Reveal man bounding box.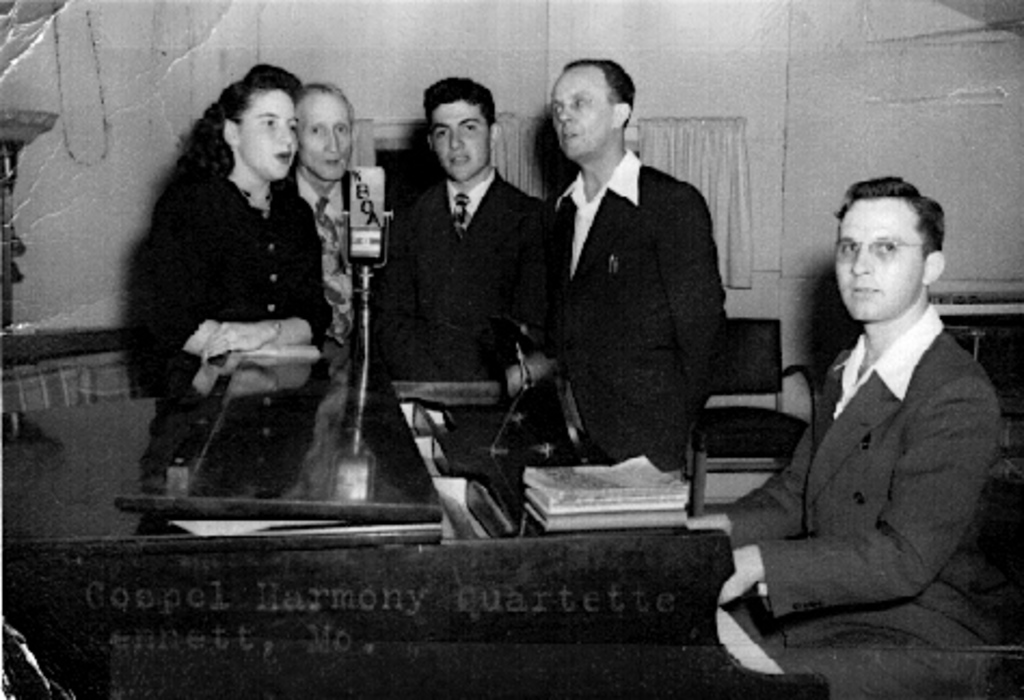
Revealed: {"x1": 369, "y1": 67, "x2": 562, "y2": 482}.
